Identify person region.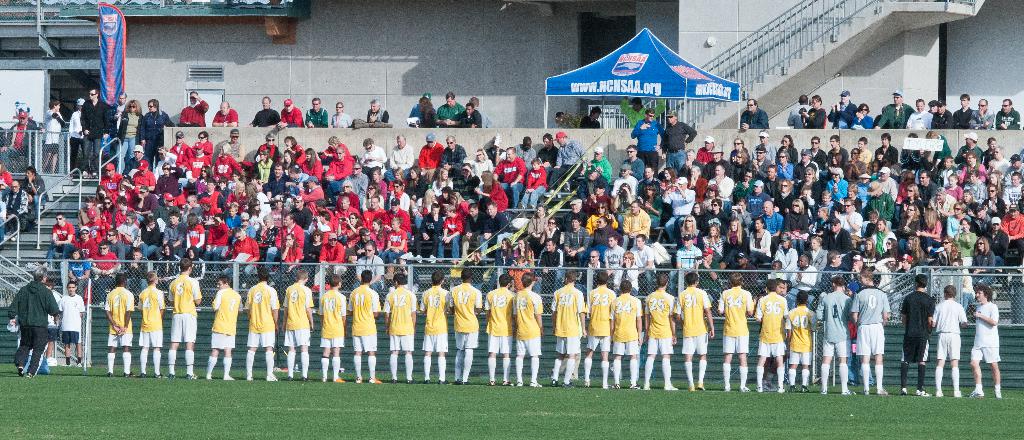
Region: <region>848, 179, 861, 203</region>.
